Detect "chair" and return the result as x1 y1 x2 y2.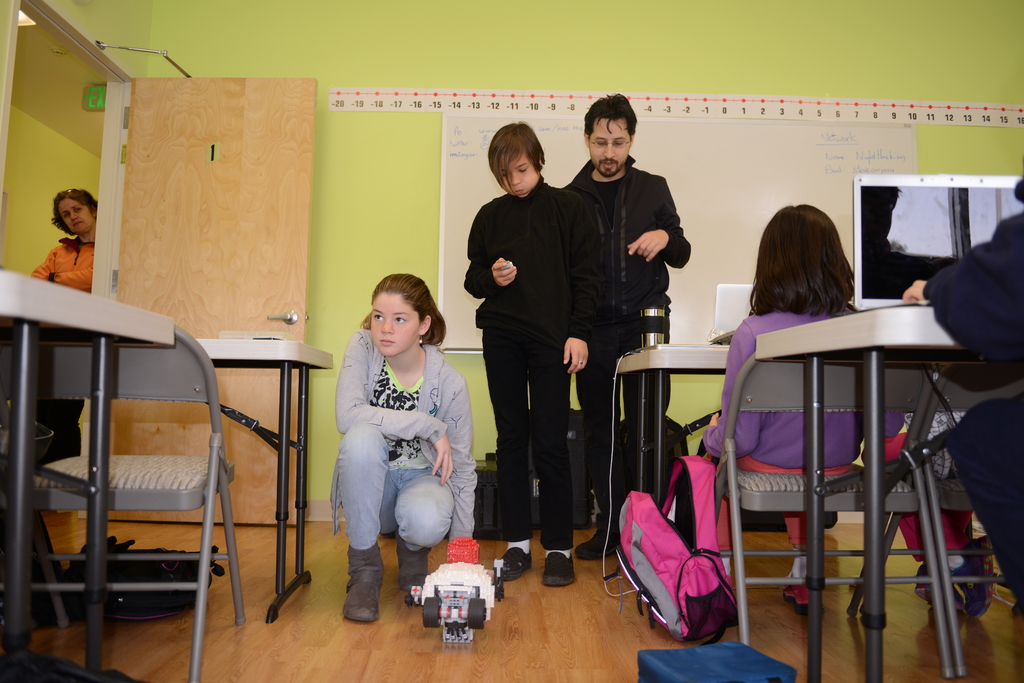
17 267 251 682.
